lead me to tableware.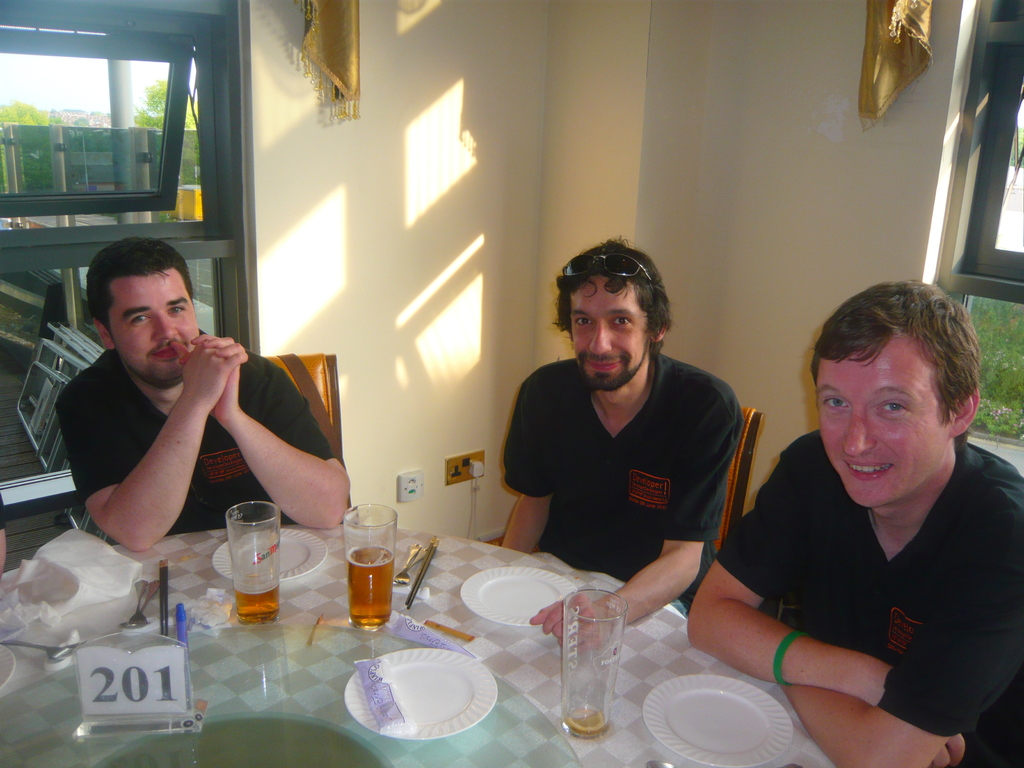
Lead to (342, 500, 396, 632).
